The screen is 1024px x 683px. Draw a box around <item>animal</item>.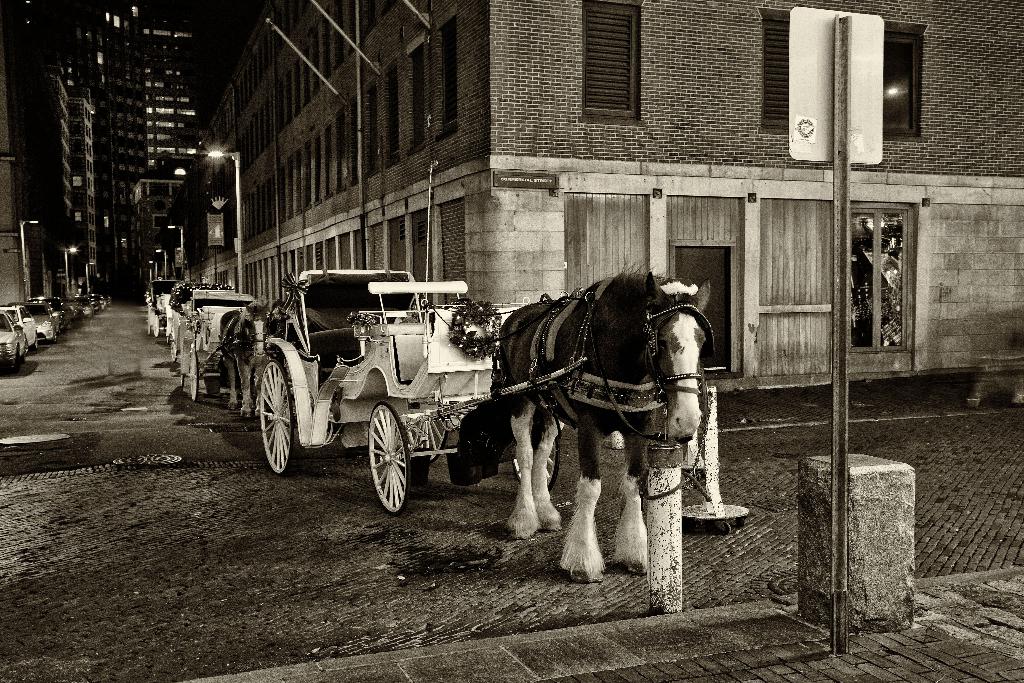
detection(499, 257, 715, 582).
